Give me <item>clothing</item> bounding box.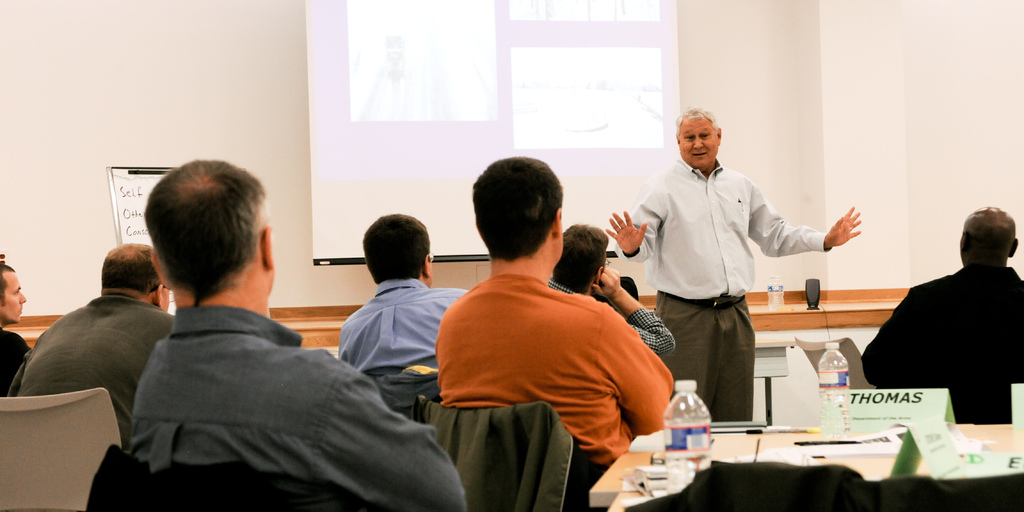
Rect(10, 285, 180, 457).
